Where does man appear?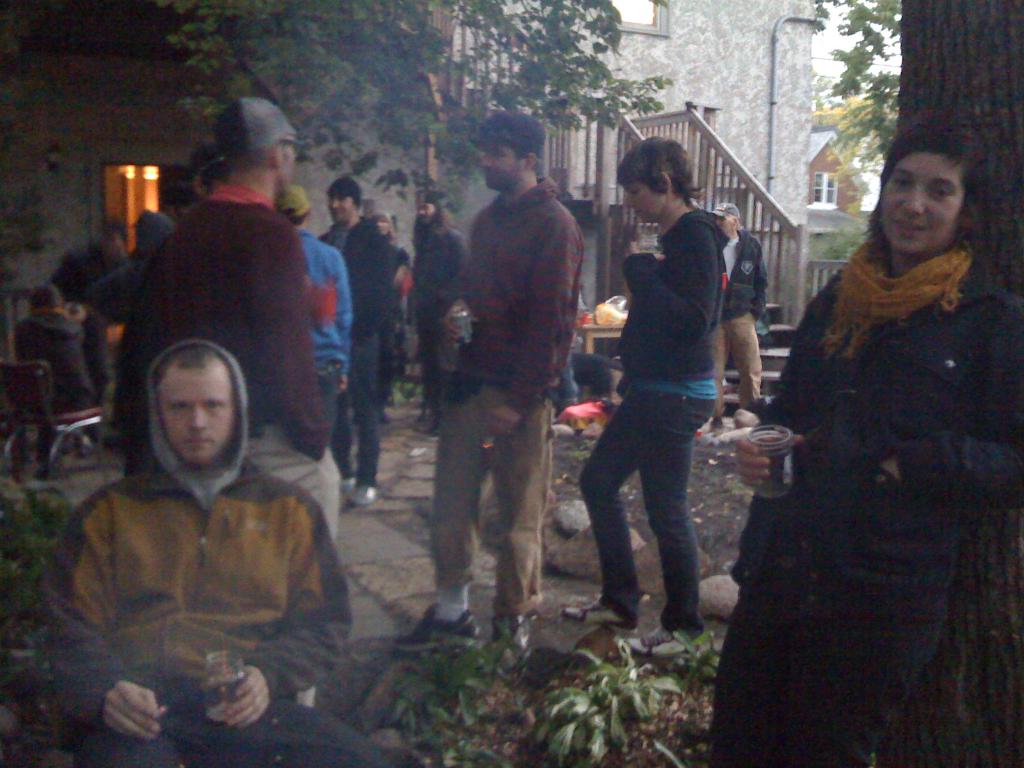
Appears at box(94, 218, 136, 321).
